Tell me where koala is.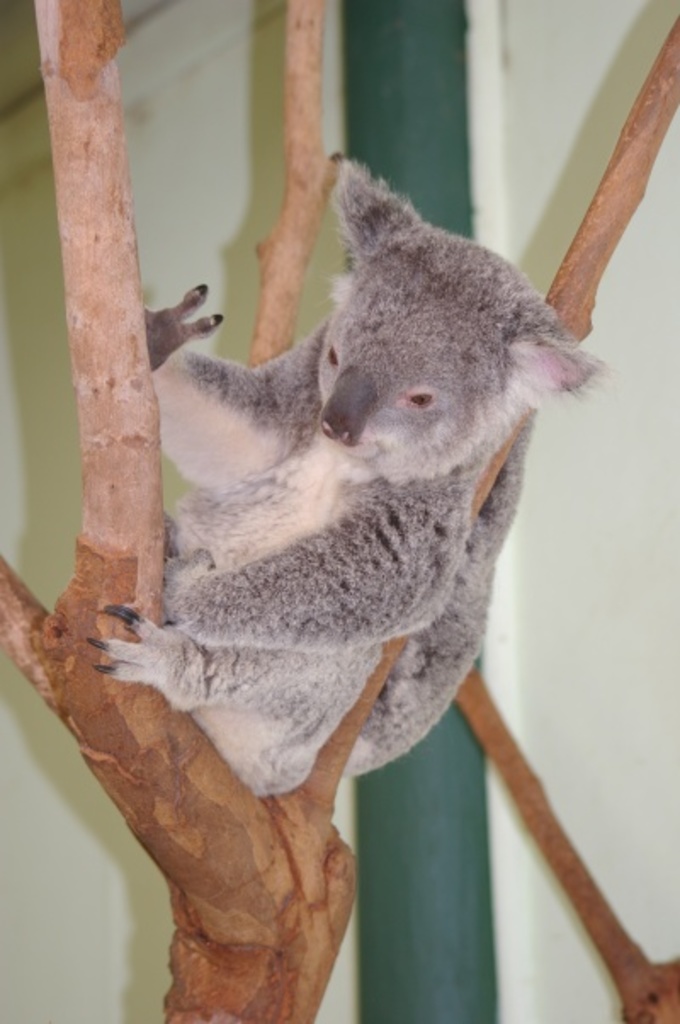
koala is at 92/153/604/801.
